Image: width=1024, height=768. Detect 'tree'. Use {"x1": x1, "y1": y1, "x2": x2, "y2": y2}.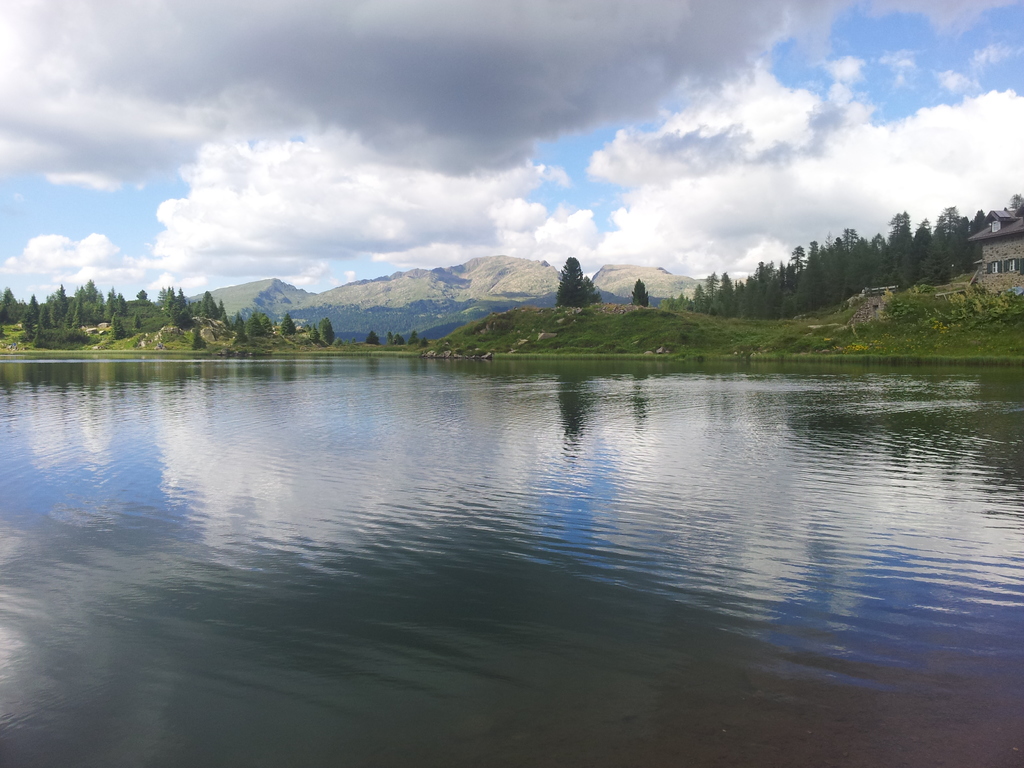
{"x1": 264, "y1": 305, "x2": 270, "y2": 336}.
